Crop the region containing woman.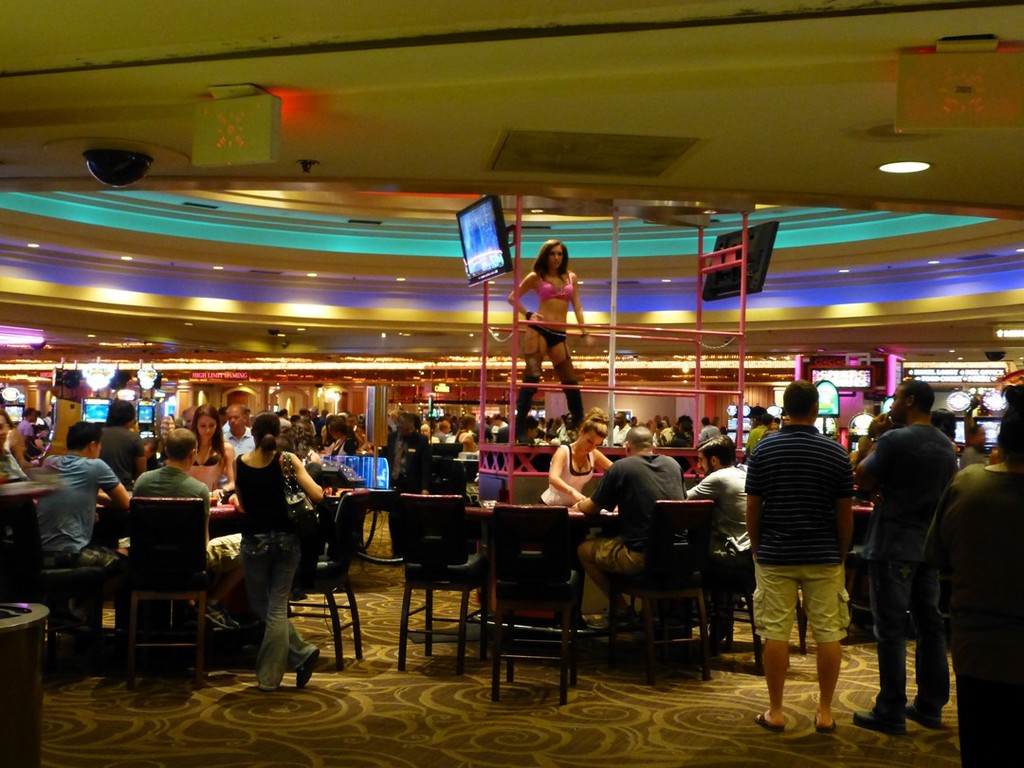
Crop region: bbox(190, 404, 240, 501).
